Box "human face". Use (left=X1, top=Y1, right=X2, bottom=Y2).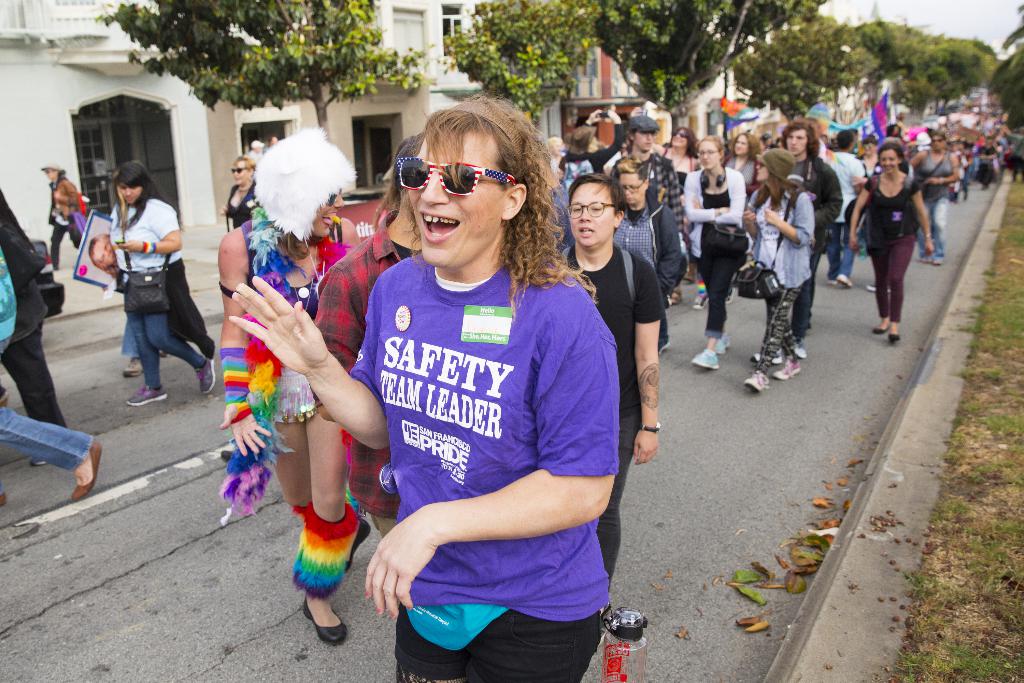
(left=697, top=138, right=716, bottom=174).
